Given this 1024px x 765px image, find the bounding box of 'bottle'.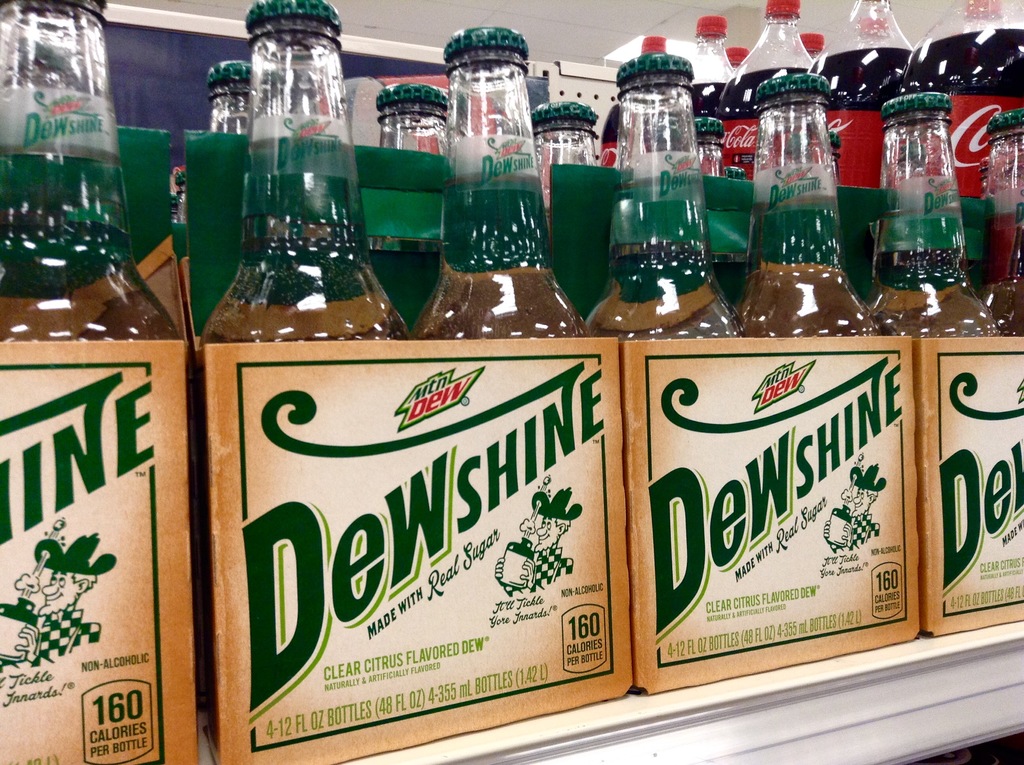
box(733, 73, 886, 338).
